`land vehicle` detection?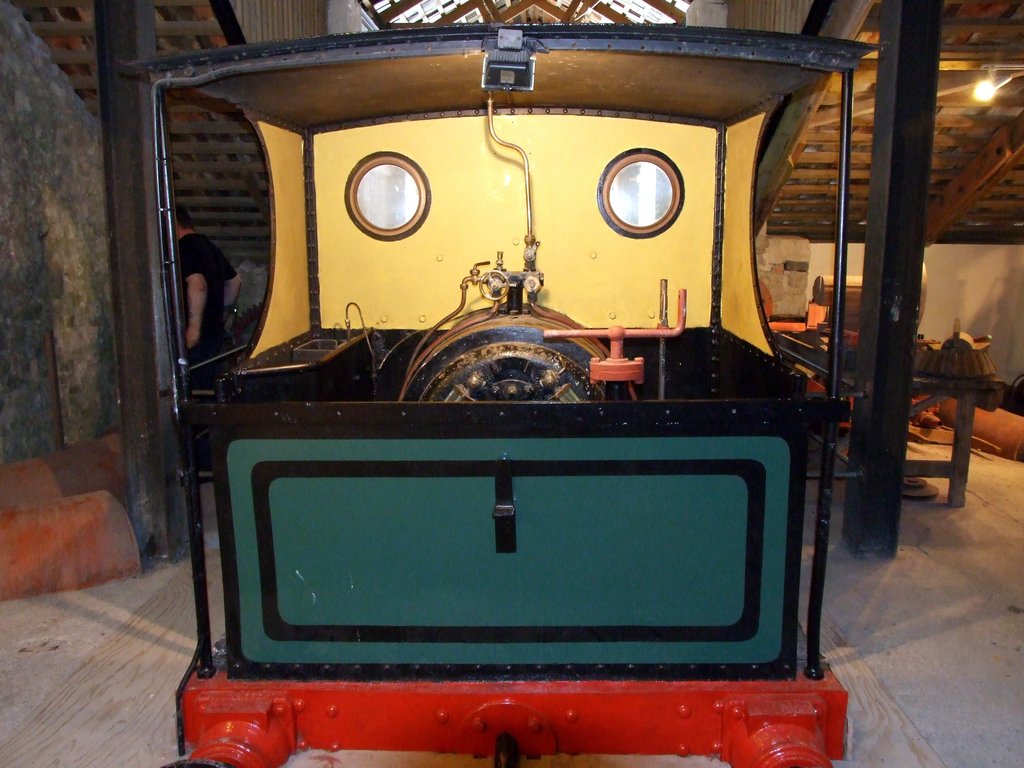
{"left": 97, "top": 0, "right": 916, "bottom": 767}
